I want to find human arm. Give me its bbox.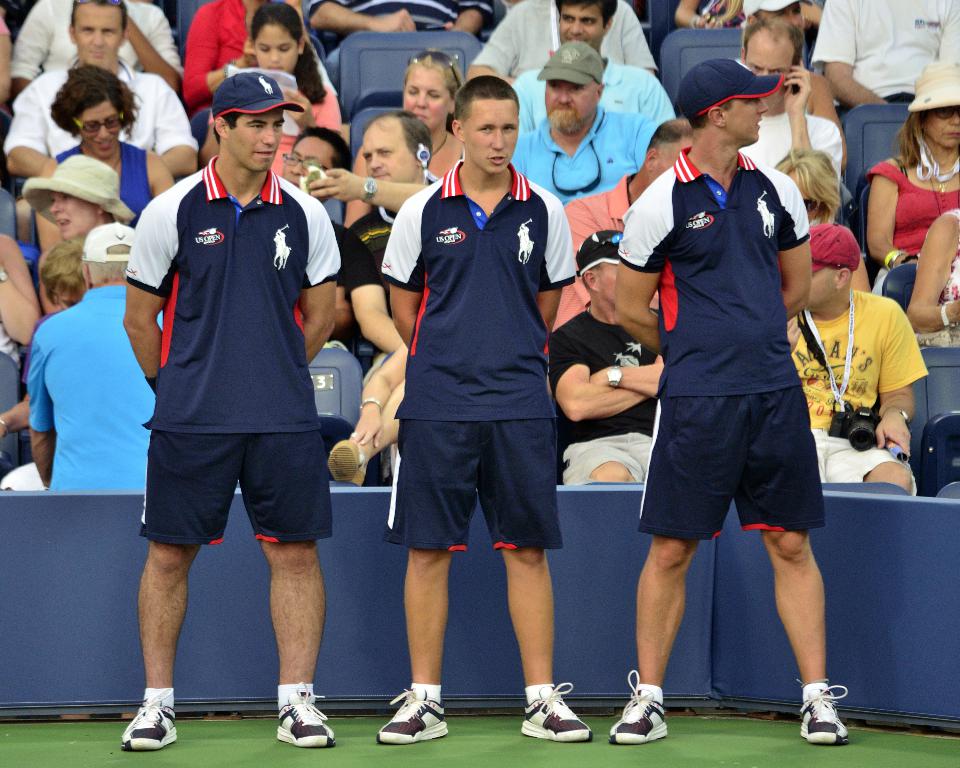
bbox=(290, 193, 342, 366).
